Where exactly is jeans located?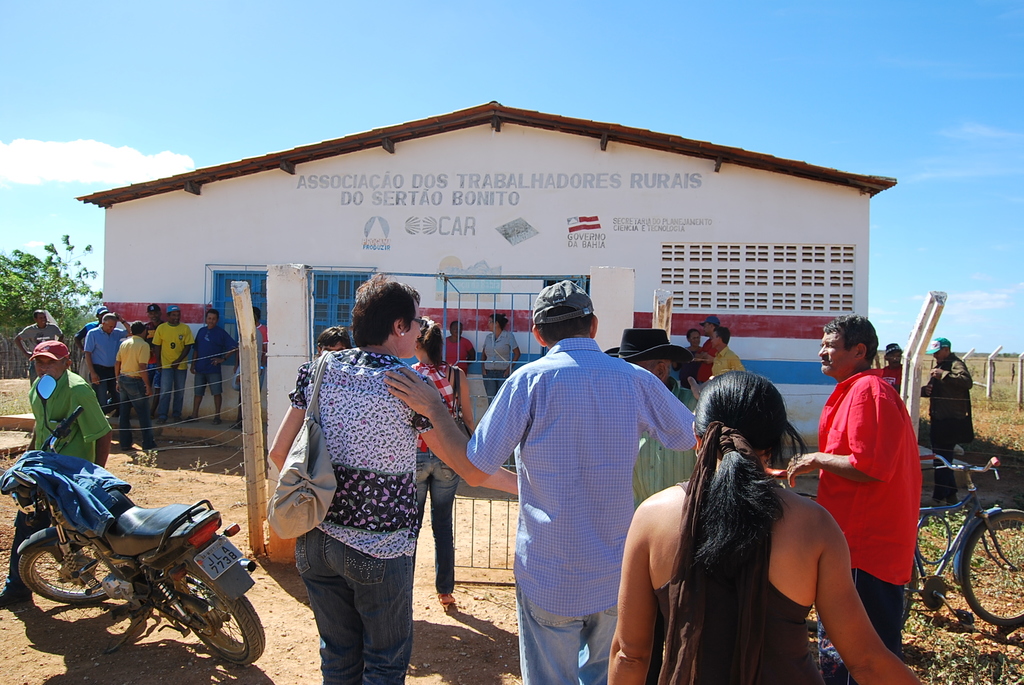
Its bounding box is rect(154, 370, 186, 420).
